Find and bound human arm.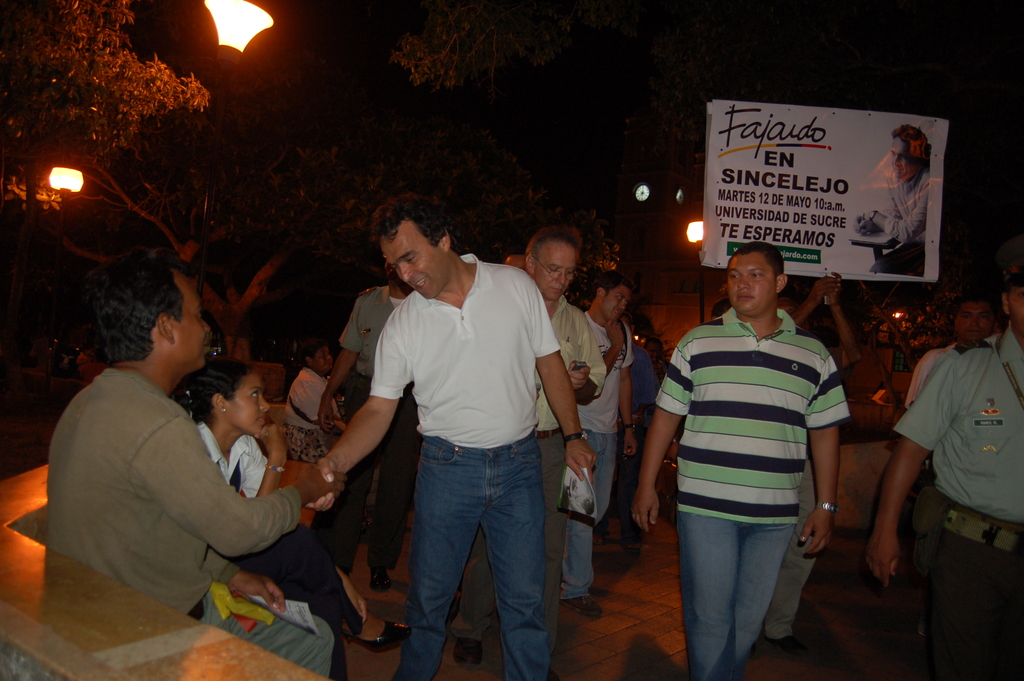
Bound: (525, 272, 602, 482).
